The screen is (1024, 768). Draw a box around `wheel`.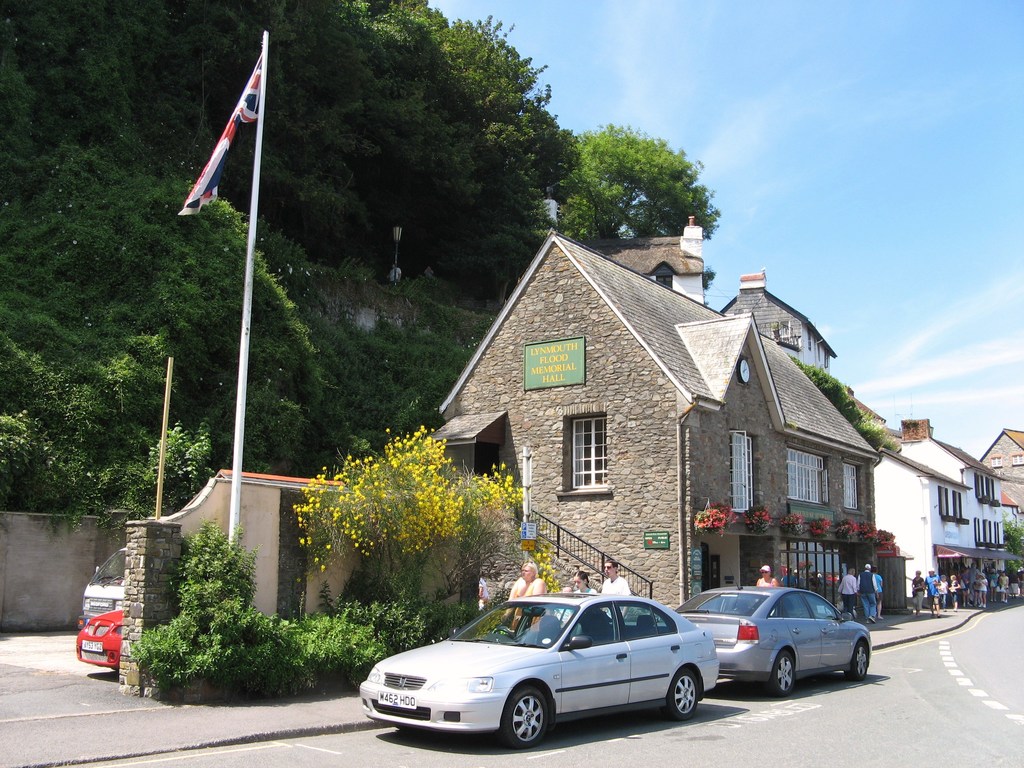
detection(846, 640, 868, 680).
